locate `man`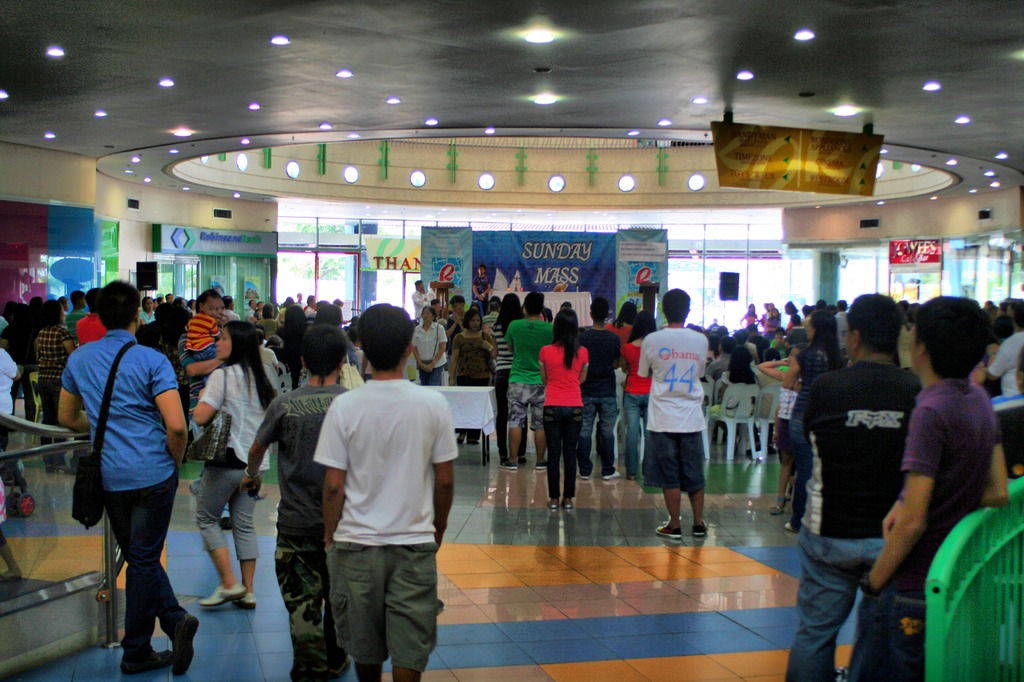
box=[305, 295, 316, 320]
